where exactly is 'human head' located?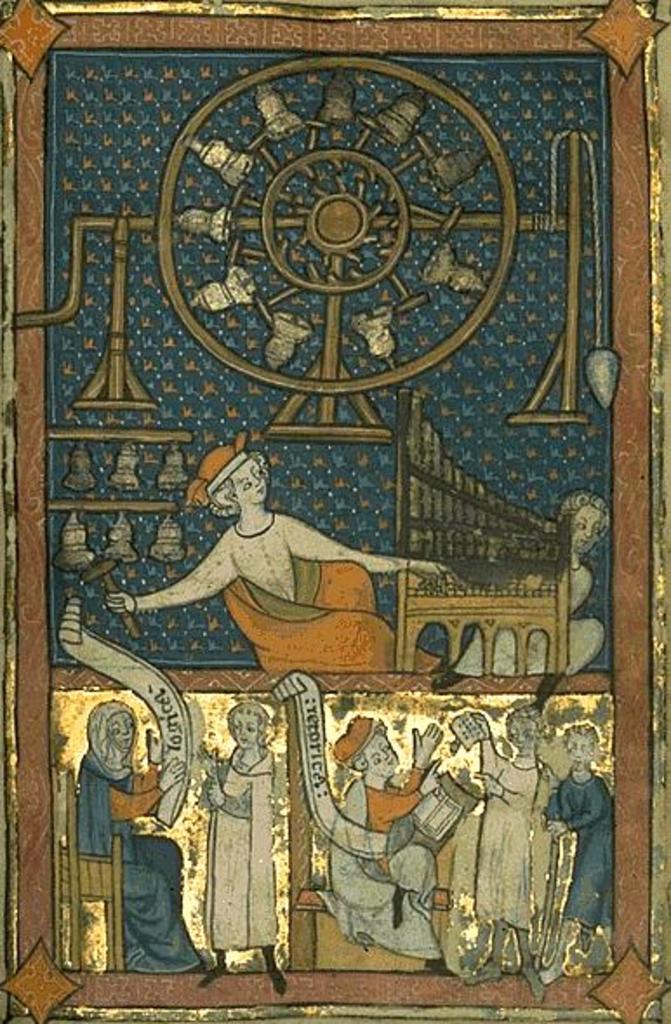
Its bounding box is l=506, t=702, r=549, b=761.
